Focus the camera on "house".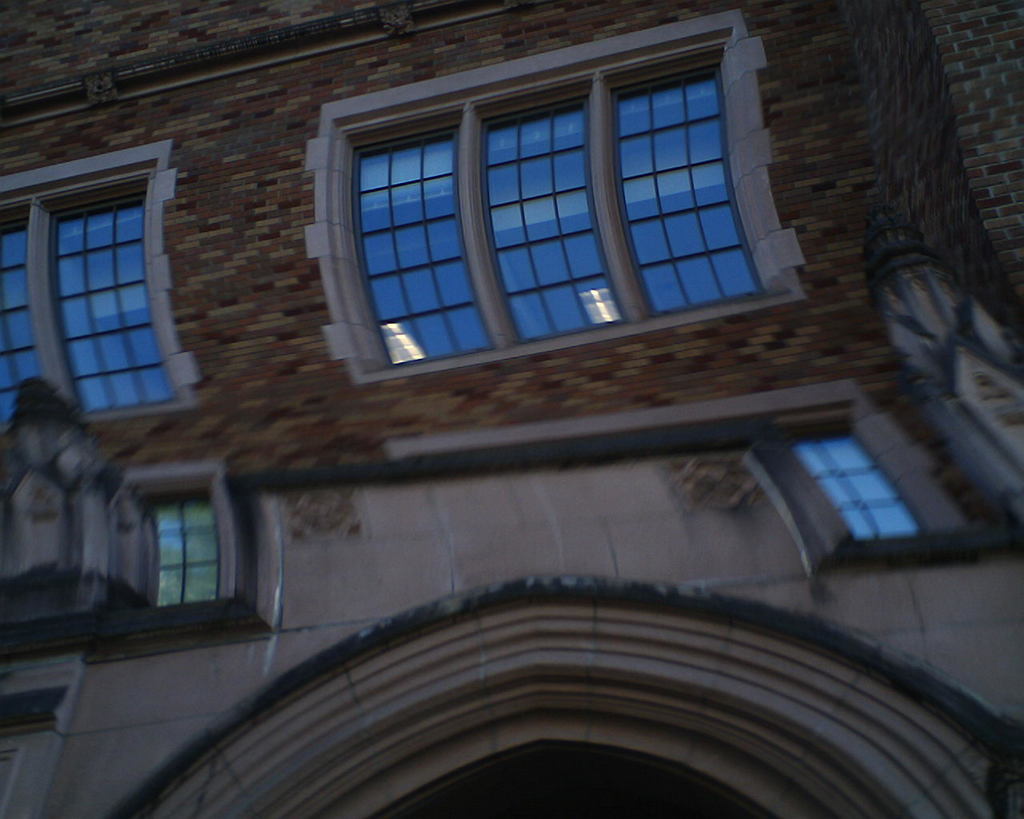
Focus region: BBox(0, 0, 1023, 818).
